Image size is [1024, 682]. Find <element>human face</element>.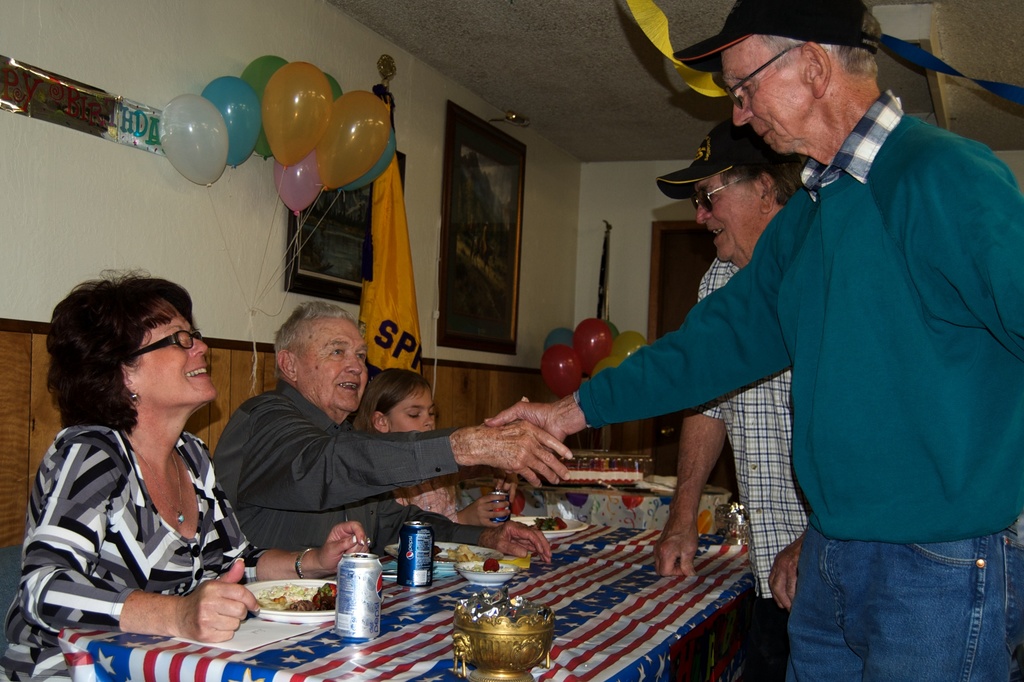
136/306/222/408.
